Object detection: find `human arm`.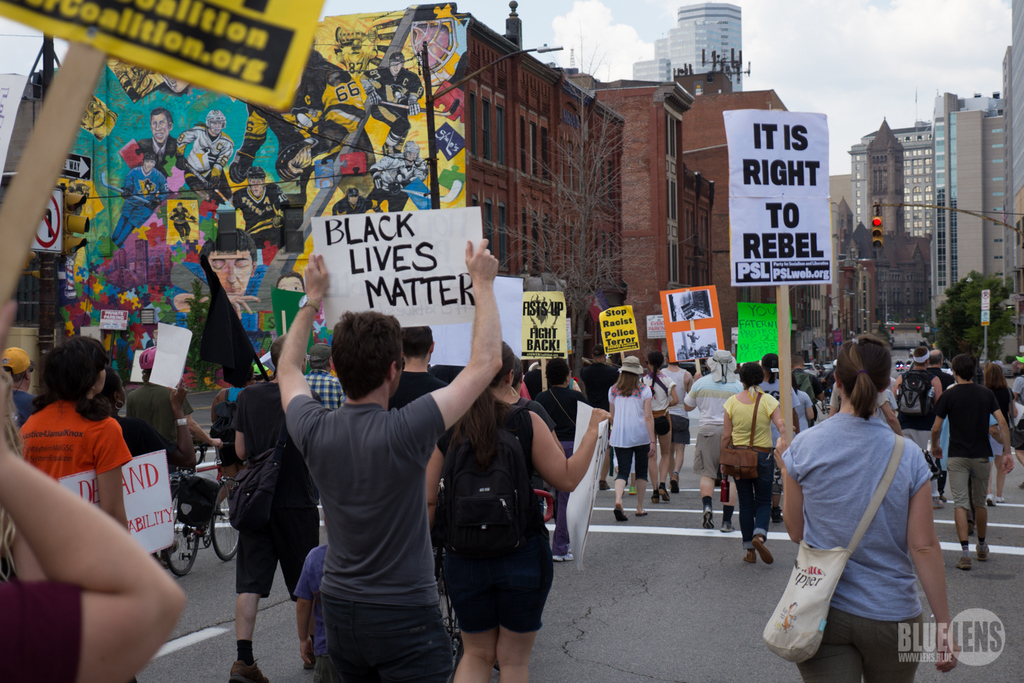
(left=639, top=383, right=655, bottom=460).
